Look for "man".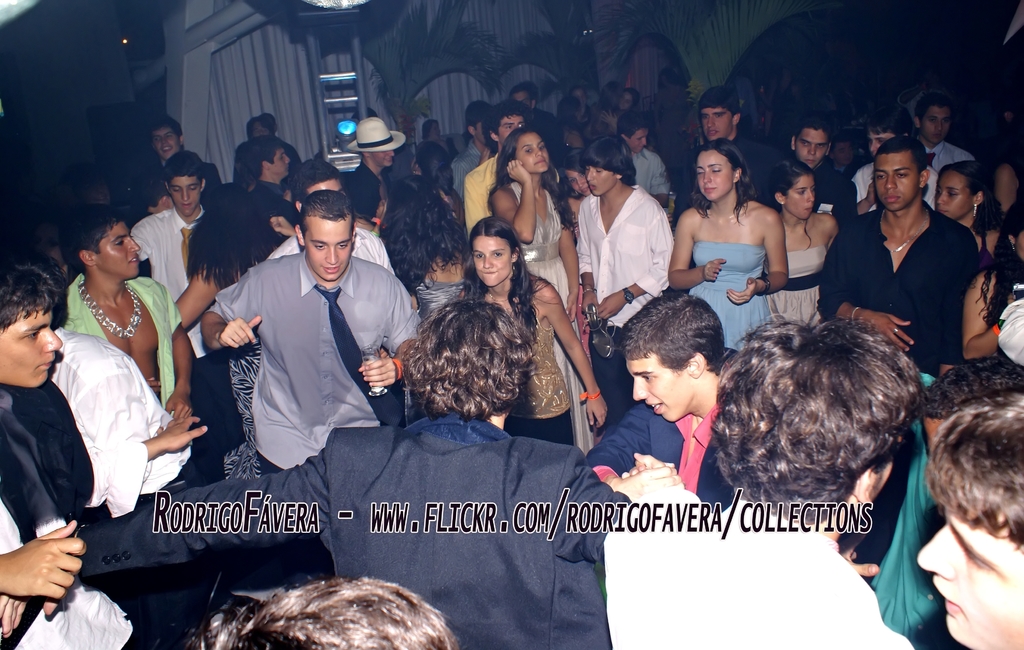
Found: box(821, 140, 979, 375).
